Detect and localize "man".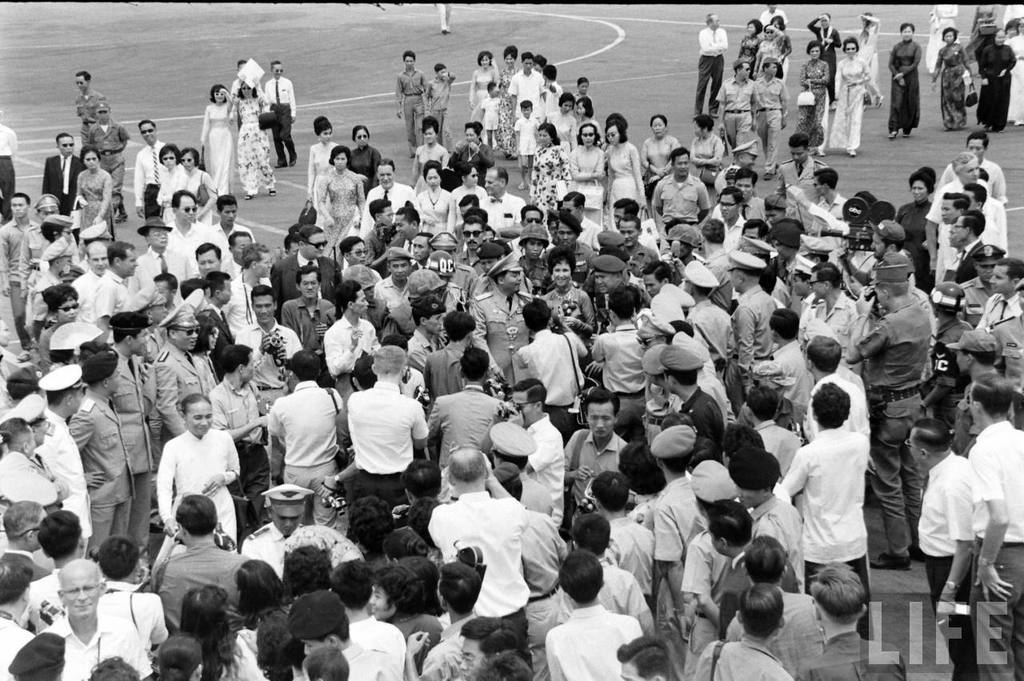
Localized at select_region(374, 242, 424, 329).
